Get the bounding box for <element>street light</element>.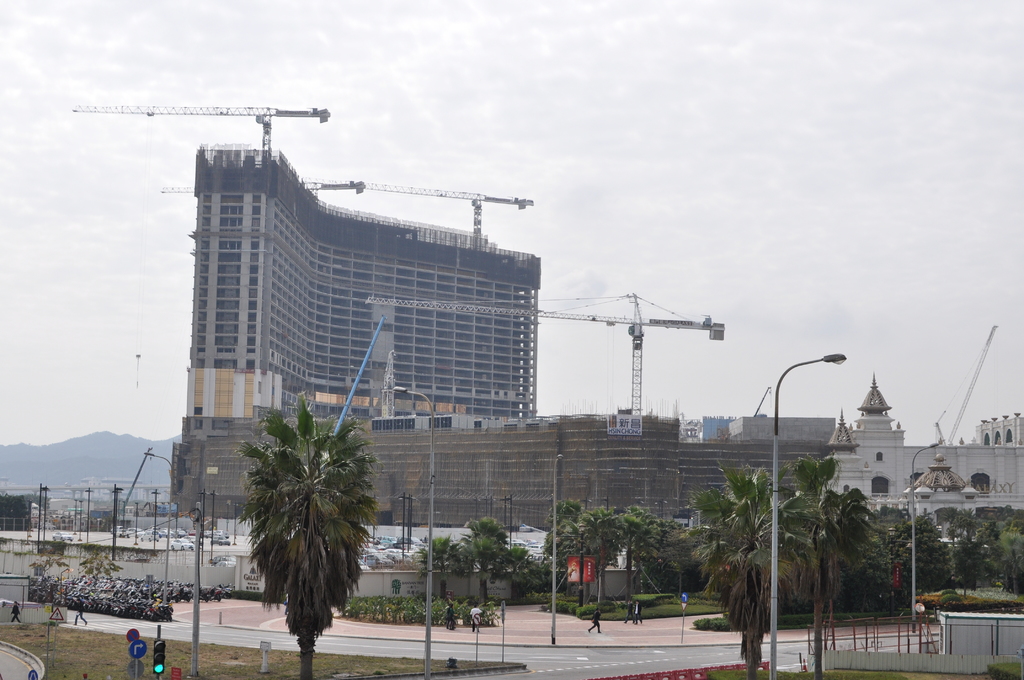
{"x1": 635, "y1": 498, "x2": 644, "y2": 510}.
